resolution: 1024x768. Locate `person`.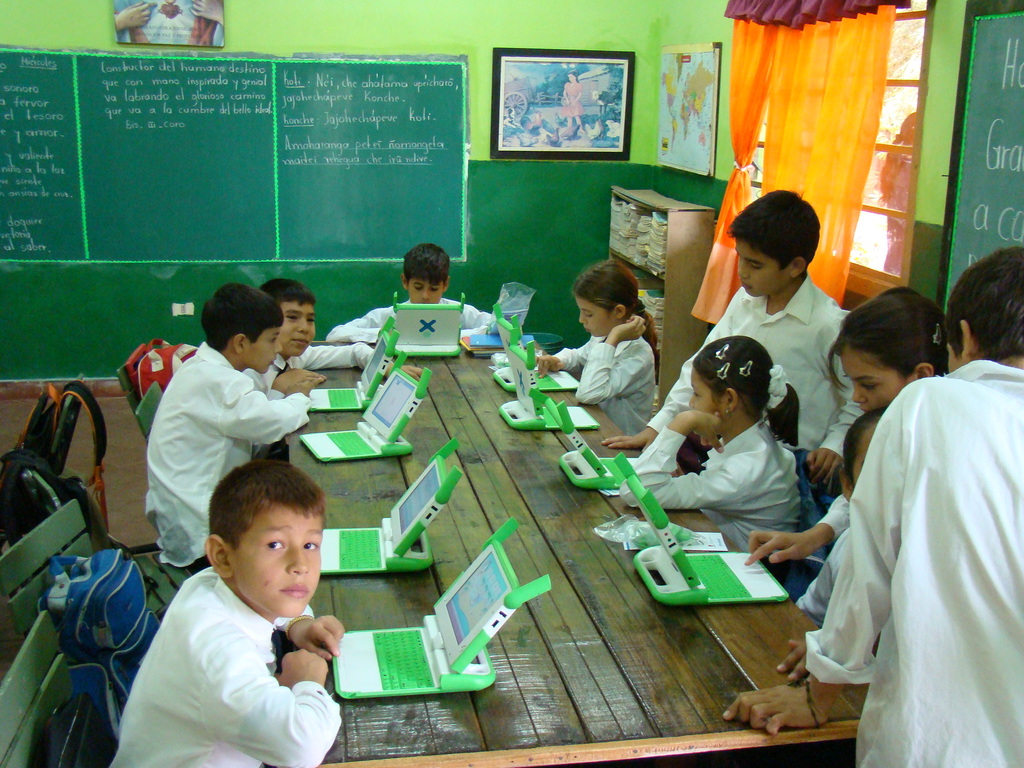
BBox(534, 253, 660, 437).
